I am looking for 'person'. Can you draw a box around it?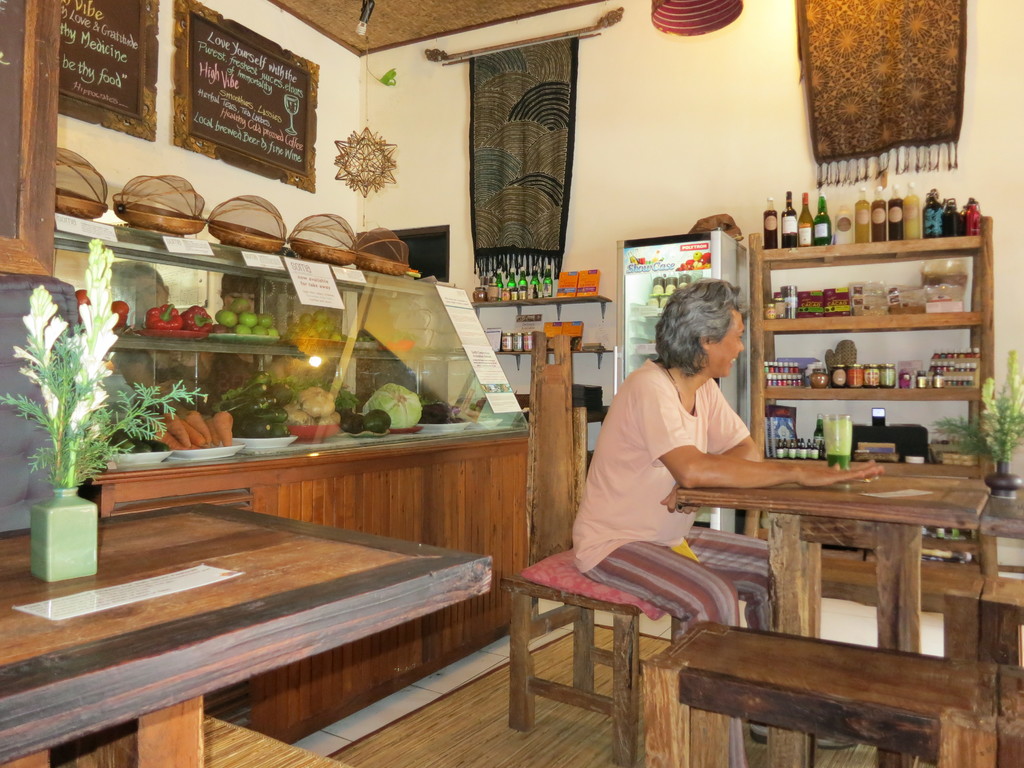
Sure, the bounding box is bbox(571, 277, 884, 751).
